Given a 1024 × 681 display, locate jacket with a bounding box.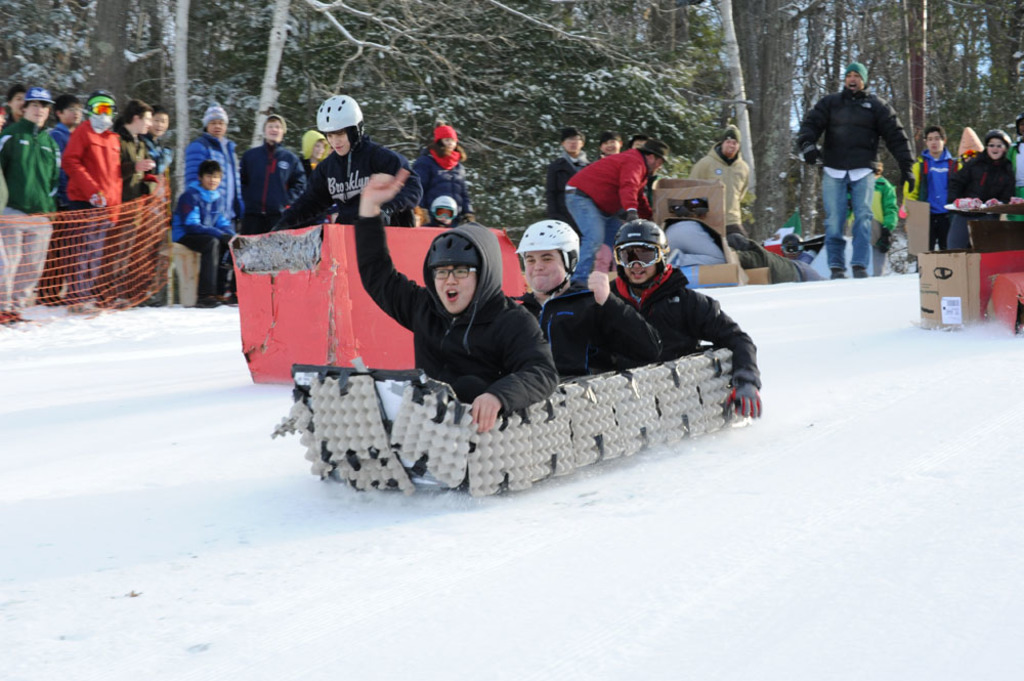
Located: [599,264,764,388].
